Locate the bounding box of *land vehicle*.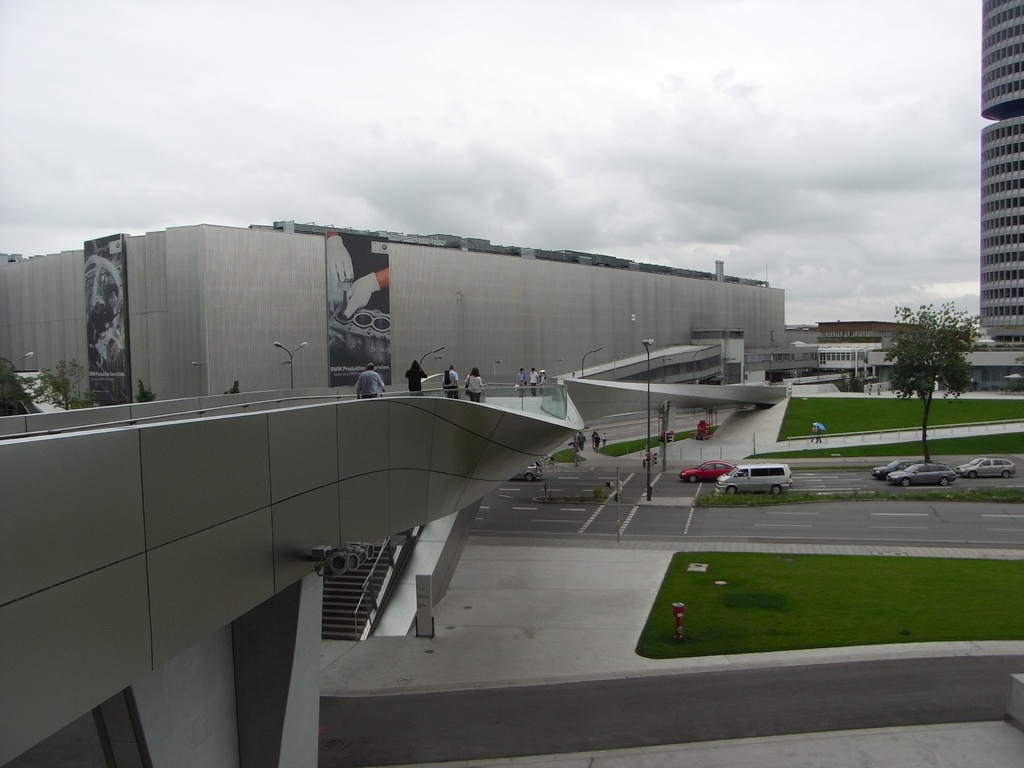
Bounding box: 956/457/1016/479.
